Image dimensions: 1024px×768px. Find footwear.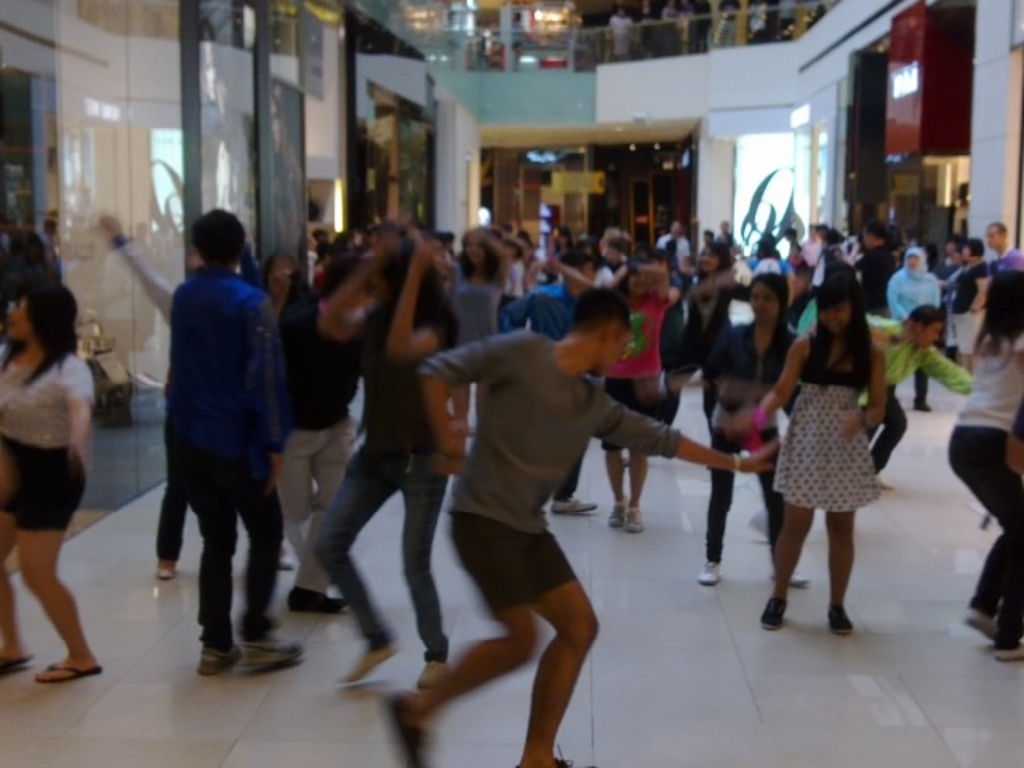
box(990, 638, 1022, 667).
